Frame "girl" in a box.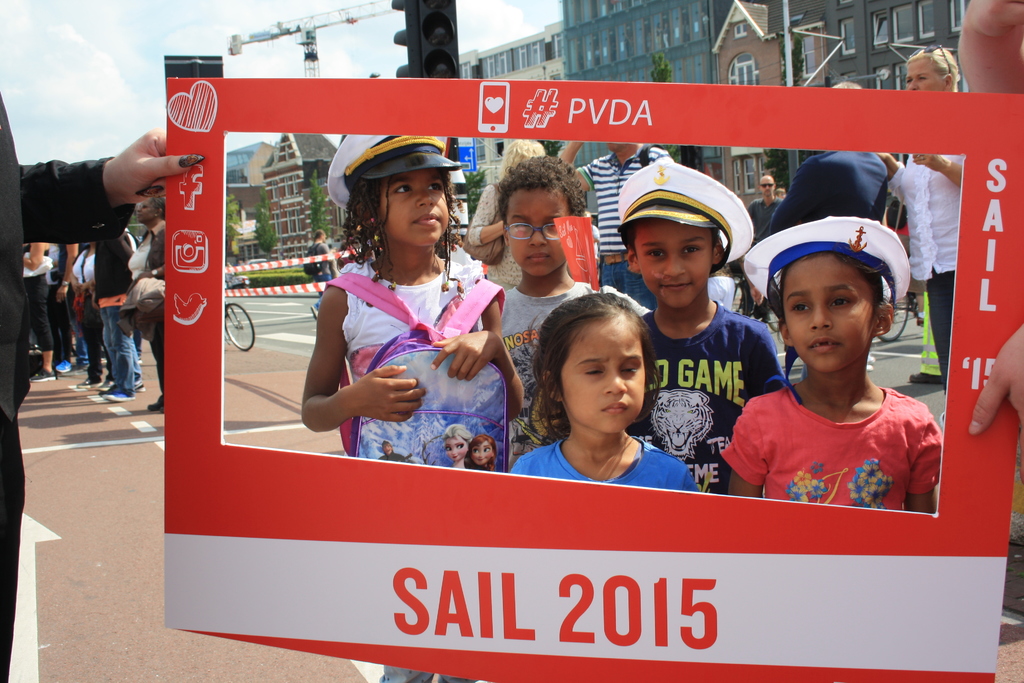
left=444, top=425, right=472, bottom=468.
